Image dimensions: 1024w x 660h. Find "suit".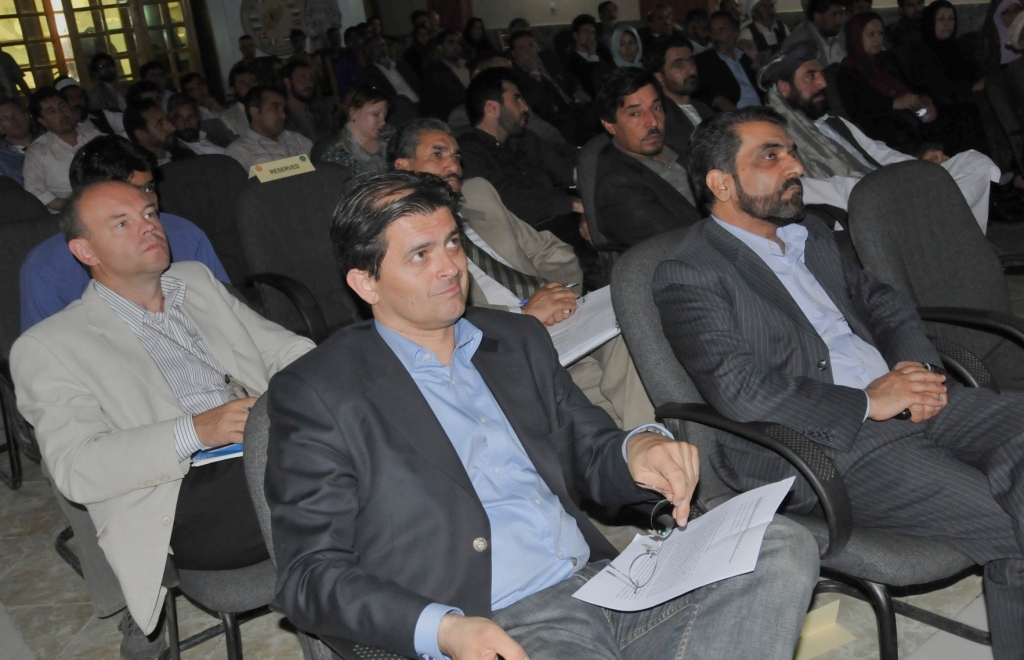
<bbox>698, 53, 774, 109</bbox>.
